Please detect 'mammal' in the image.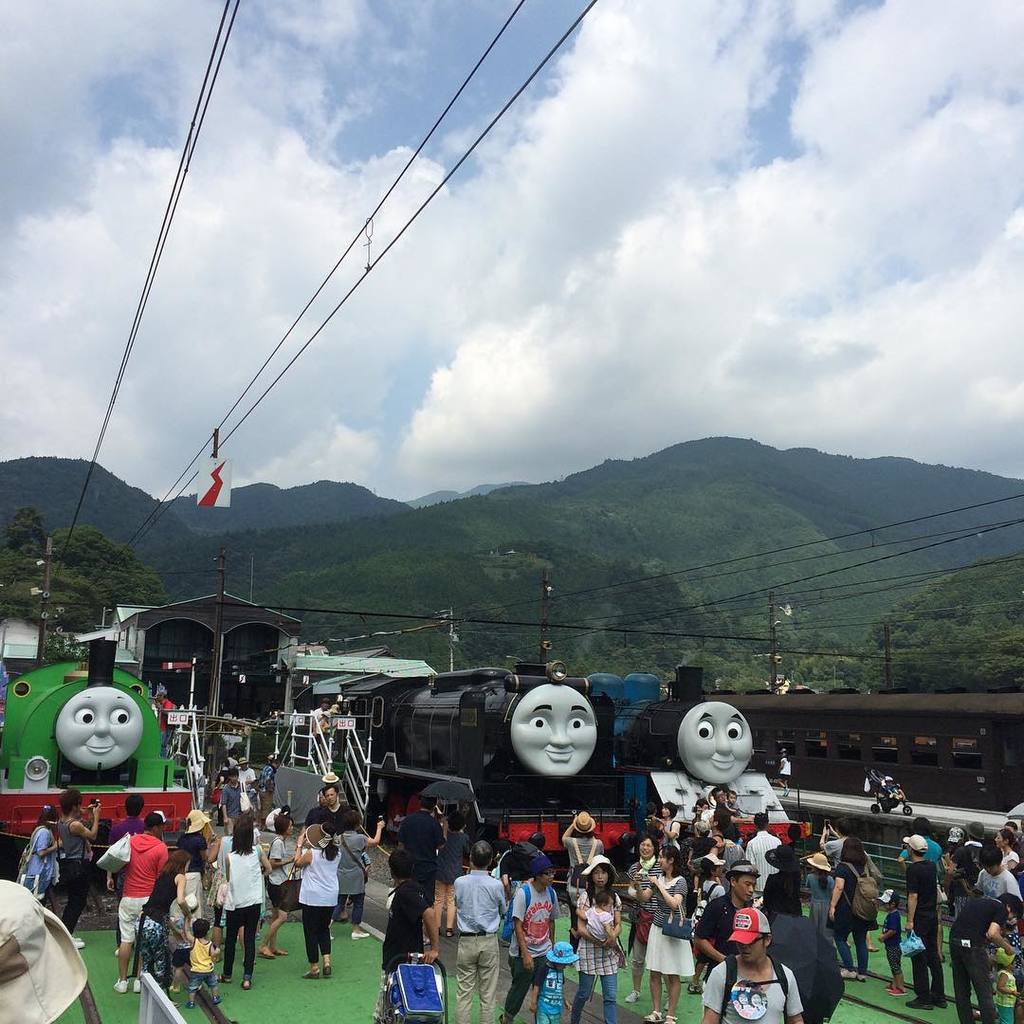
(945, 889, 1023, 1022).
